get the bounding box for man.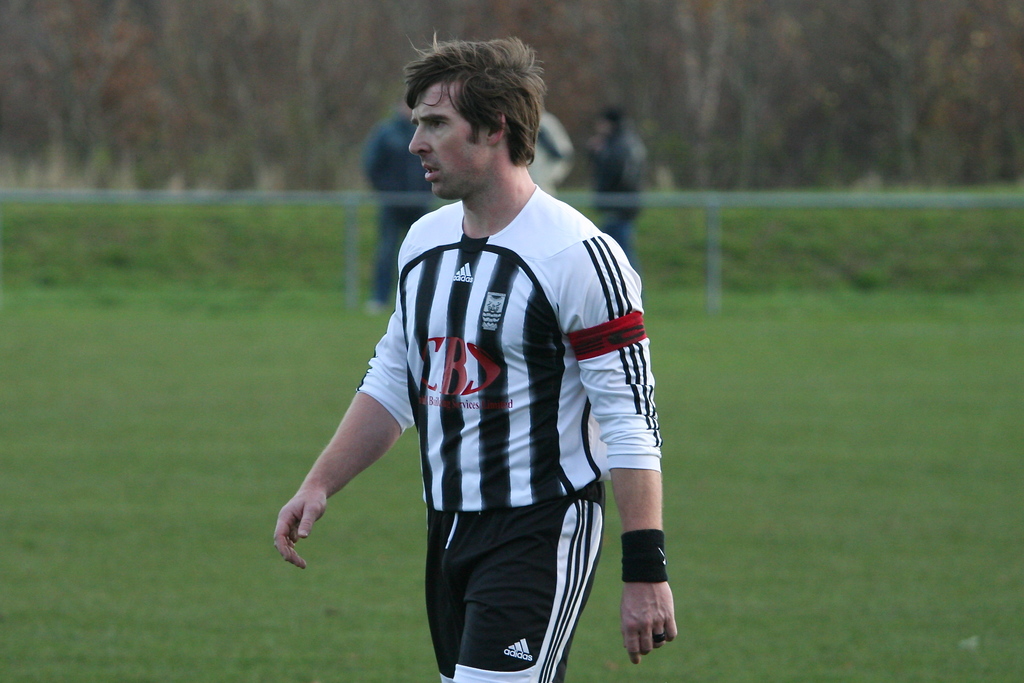
detection(528, 111, 577, 199).
